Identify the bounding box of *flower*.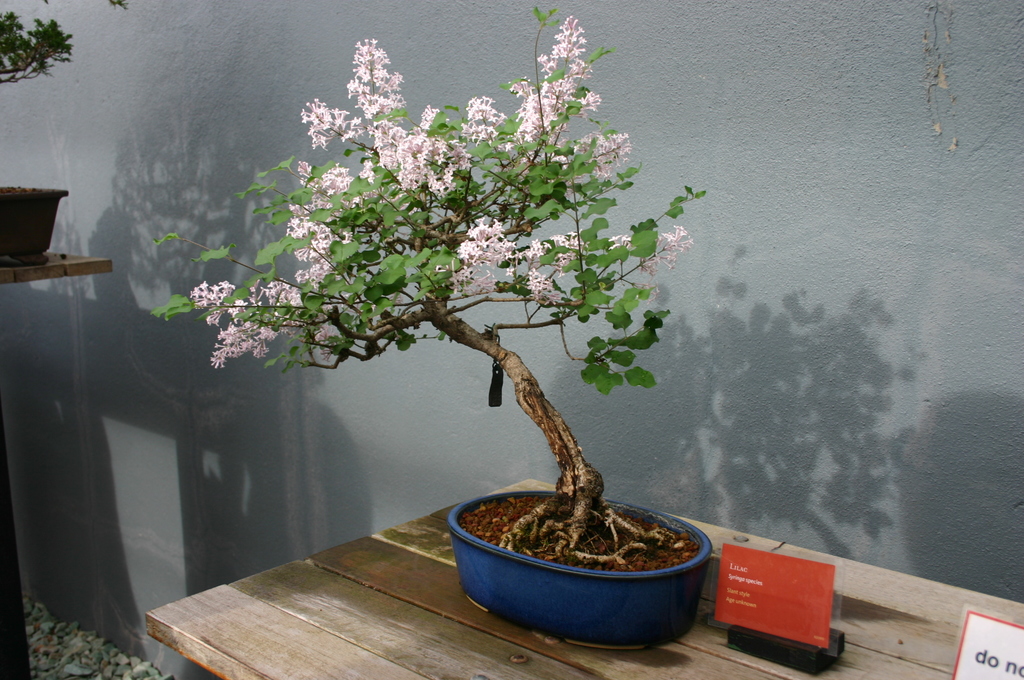
[left=335, top=42, right=399, bottom=139].
